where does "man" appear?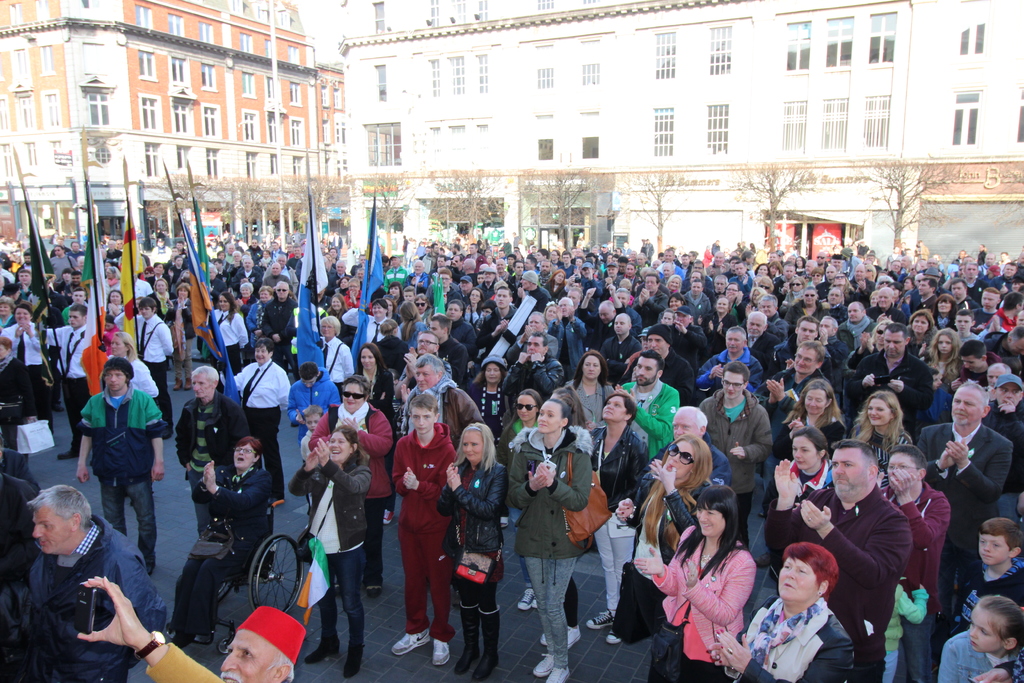
Appears at l=502, t=331, r=568, b=407.
